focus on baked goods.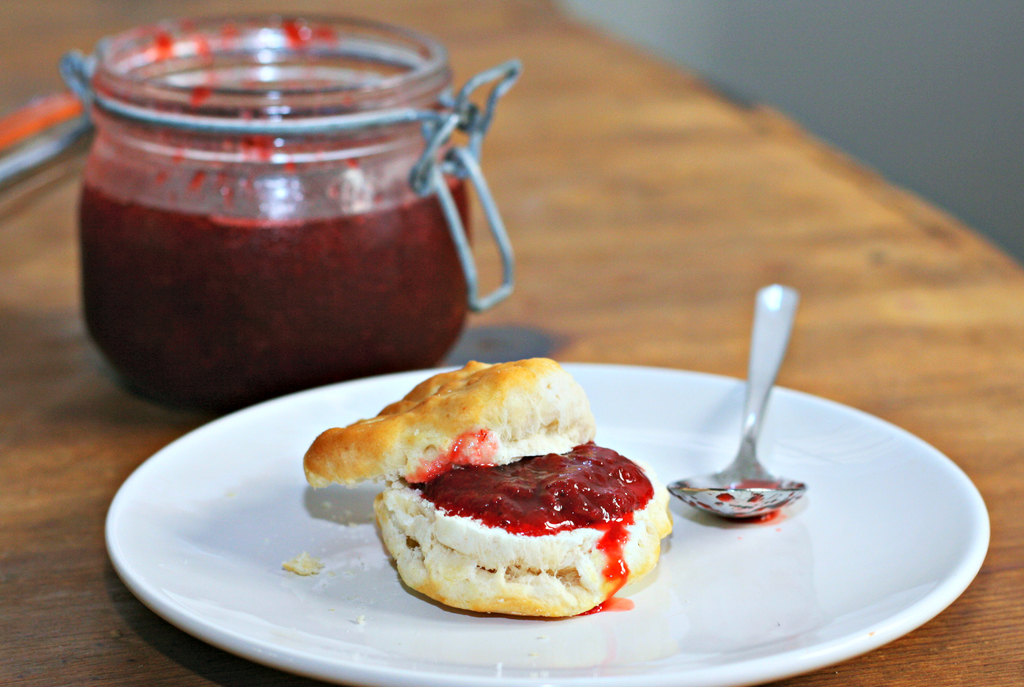
Focused at l=301, t=353, r=679, b=622.
